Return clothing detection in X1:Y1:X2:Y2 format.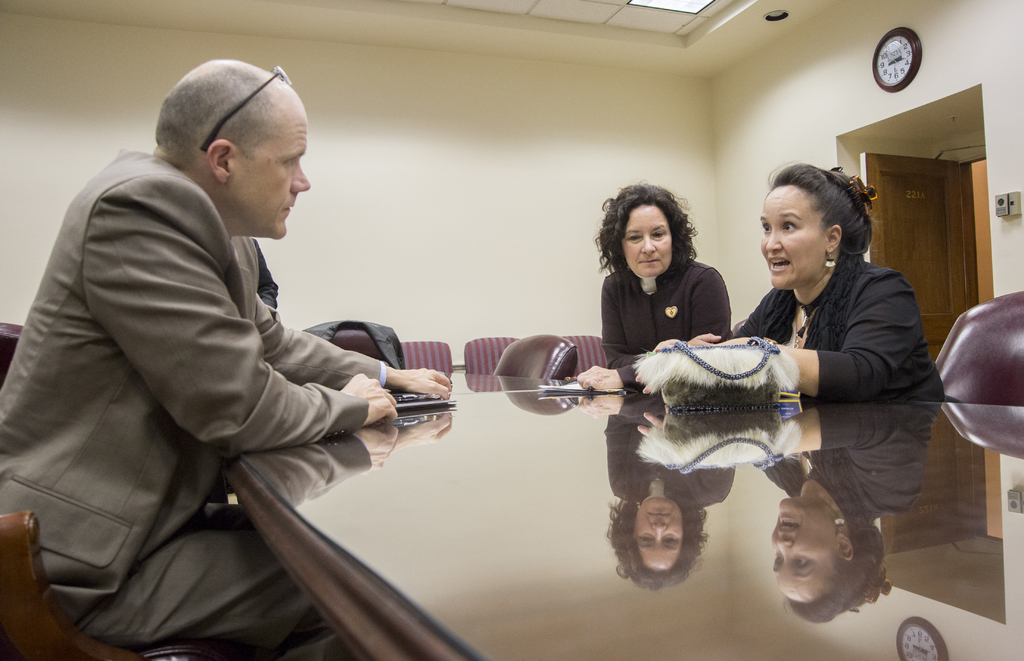
593:255:738:391.
